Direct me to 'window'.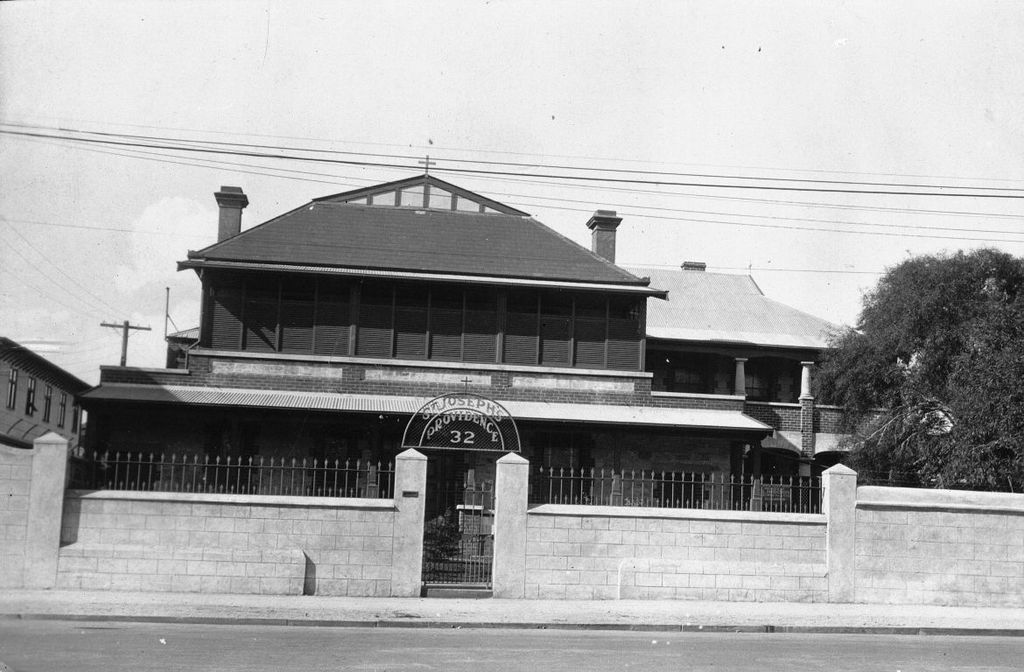
Direction: <bbox>25, 378, 40, 411</bbox>.
